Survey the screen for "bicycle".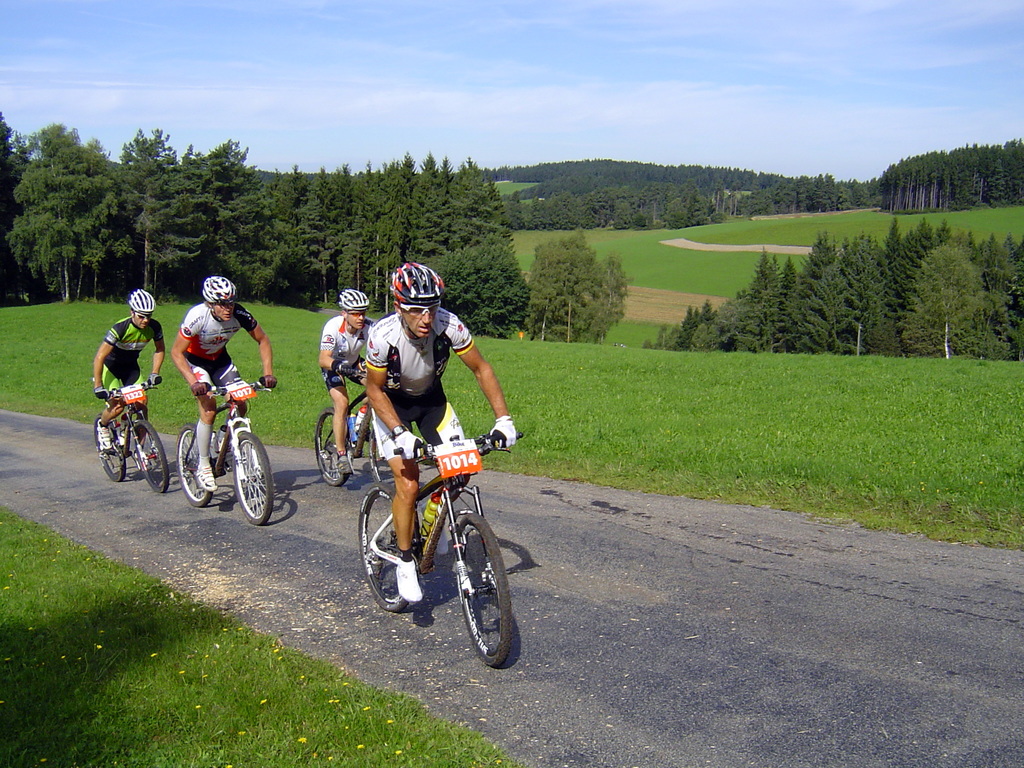
Survey found: (92,376,168,506).
